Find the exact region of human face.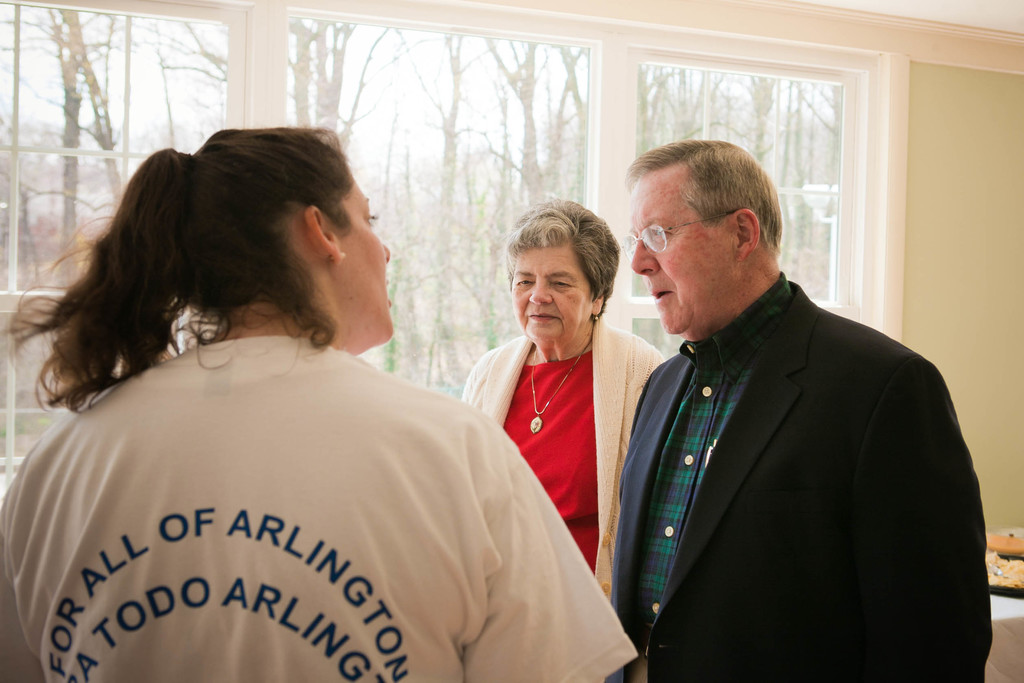
Exact region: <bbox>630, 169, 737, 335</bbox>.
